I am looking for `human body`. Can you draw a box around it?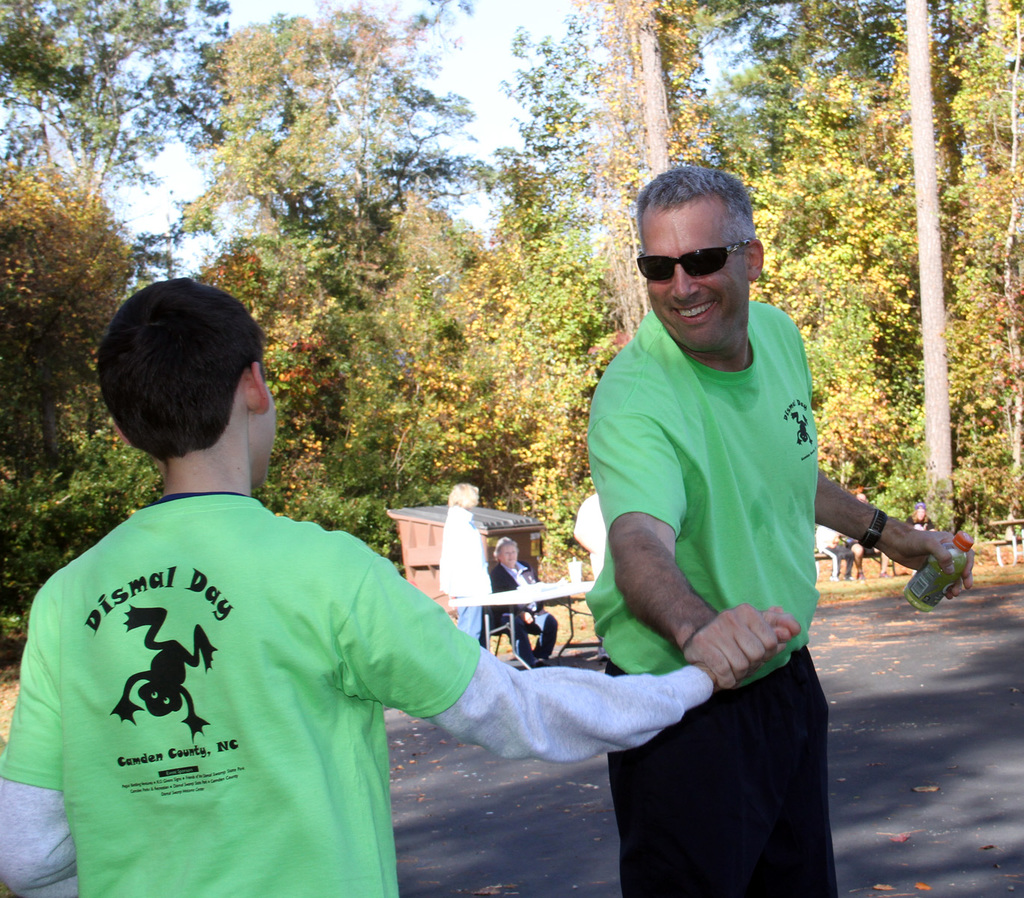
Sure, the bounding box is detection(582, 162, 972, 897).
